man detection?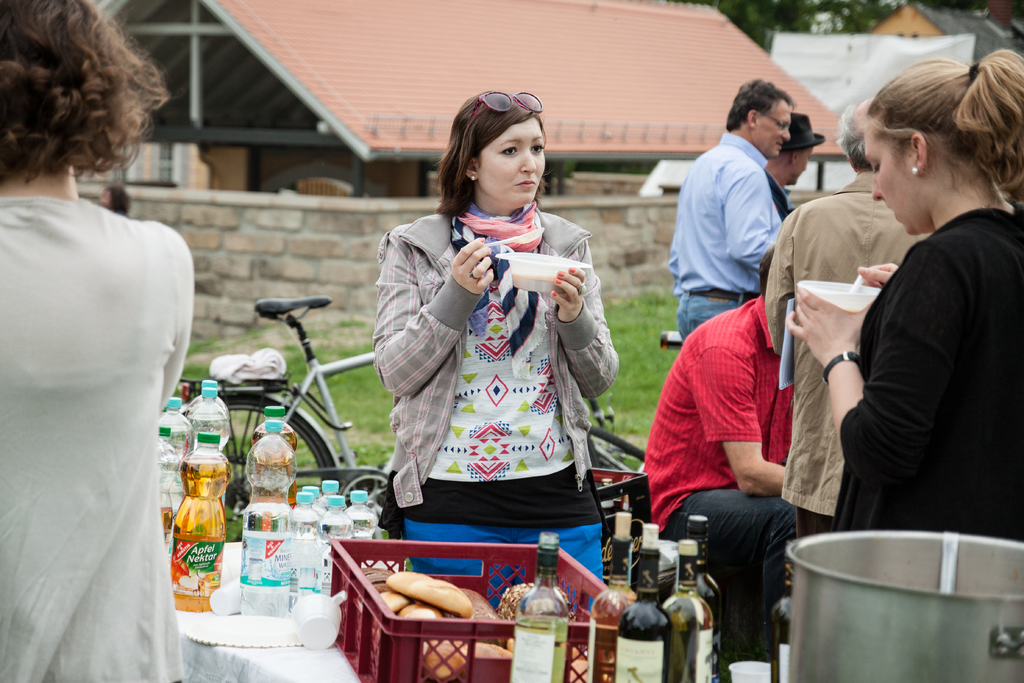
651:243:801:682
